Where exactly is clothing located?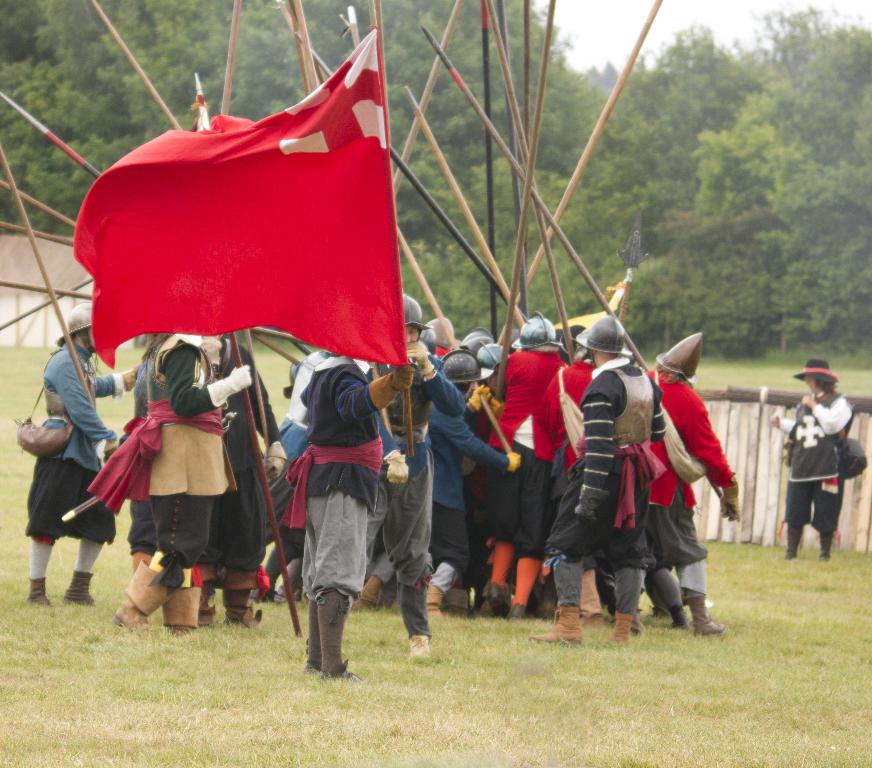
Its bounding box is [490, 347, 565, 564].
